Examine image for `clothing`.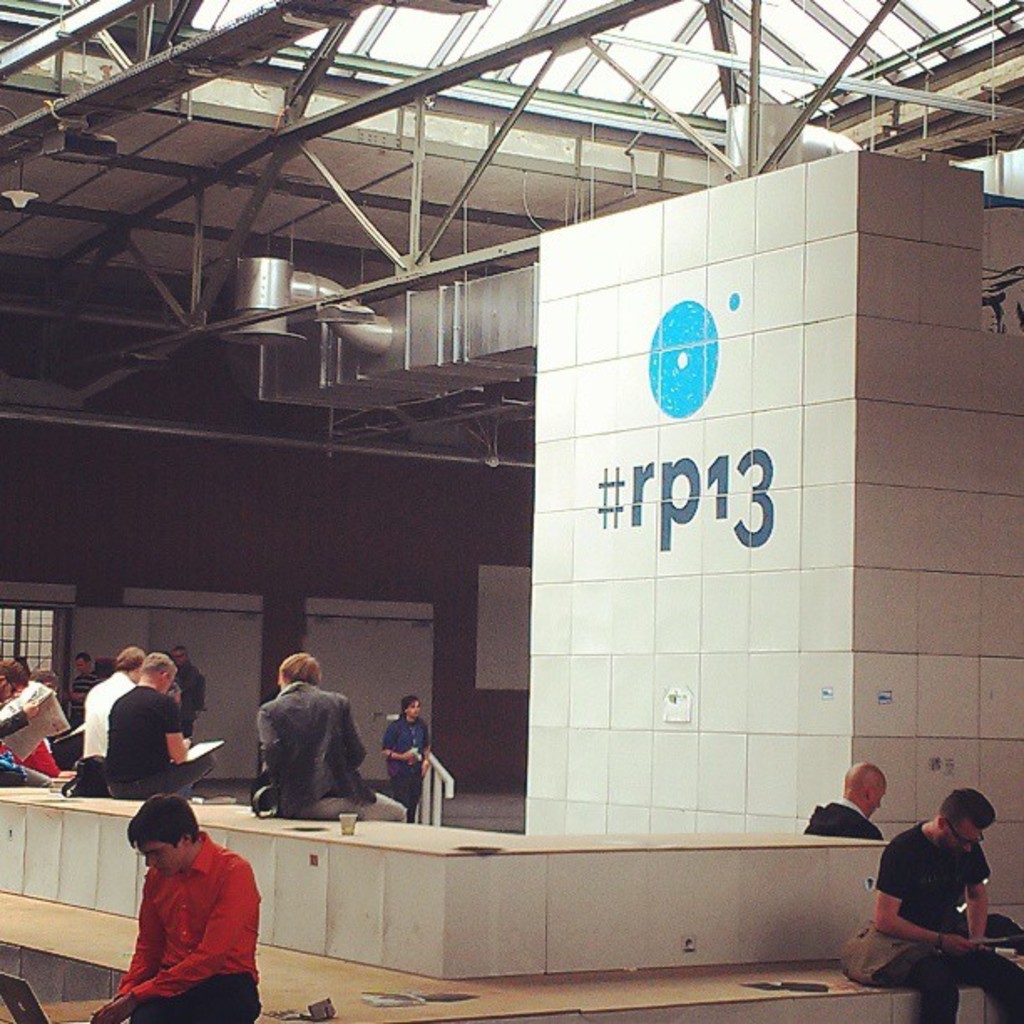
Examination result: <box>875,818,1022,1022</box>.
